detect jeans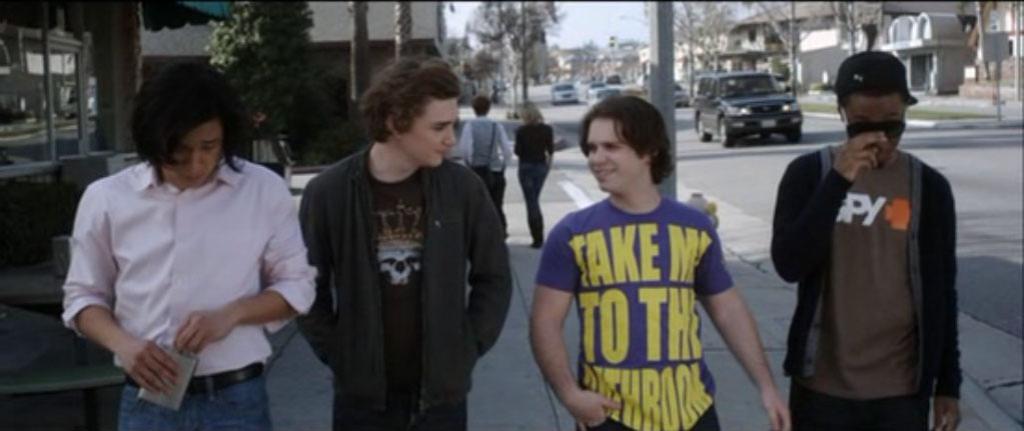
box=[772, 382, 930, 429]
